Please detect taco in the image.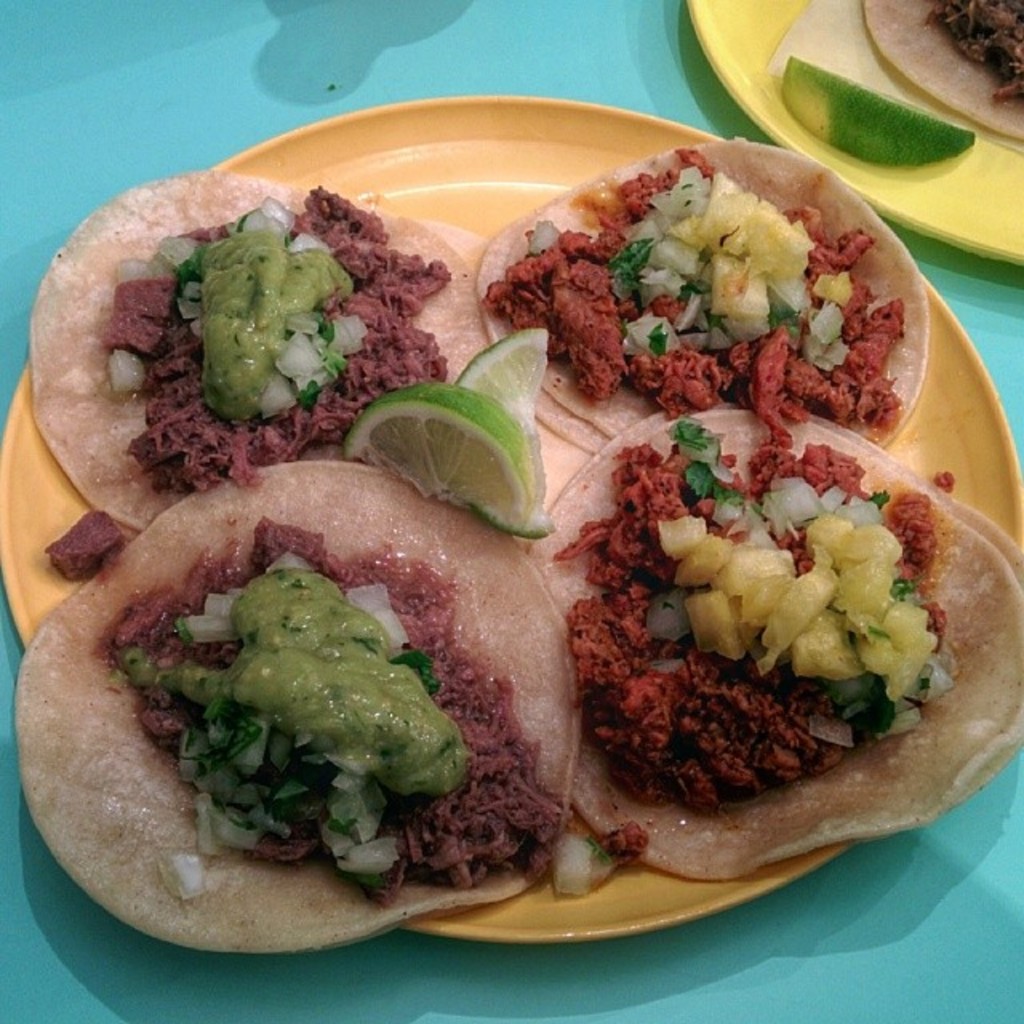
select_region(22, 488, 576, 957).
